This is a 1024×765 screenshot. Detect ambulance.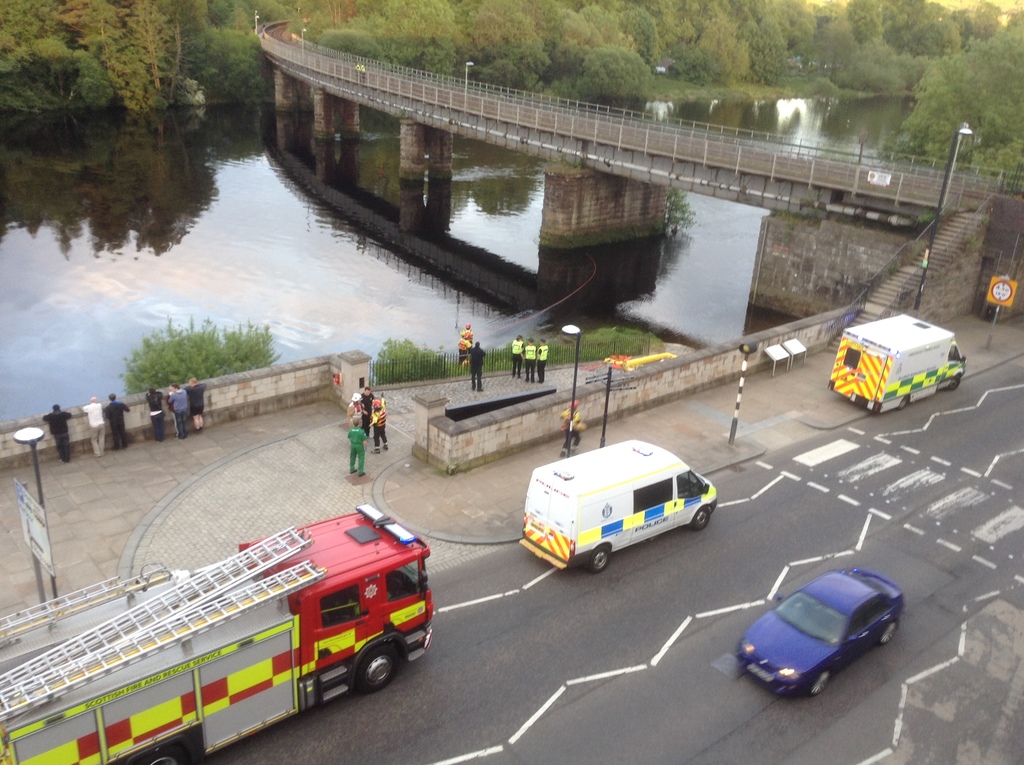
518:439:722:576.
